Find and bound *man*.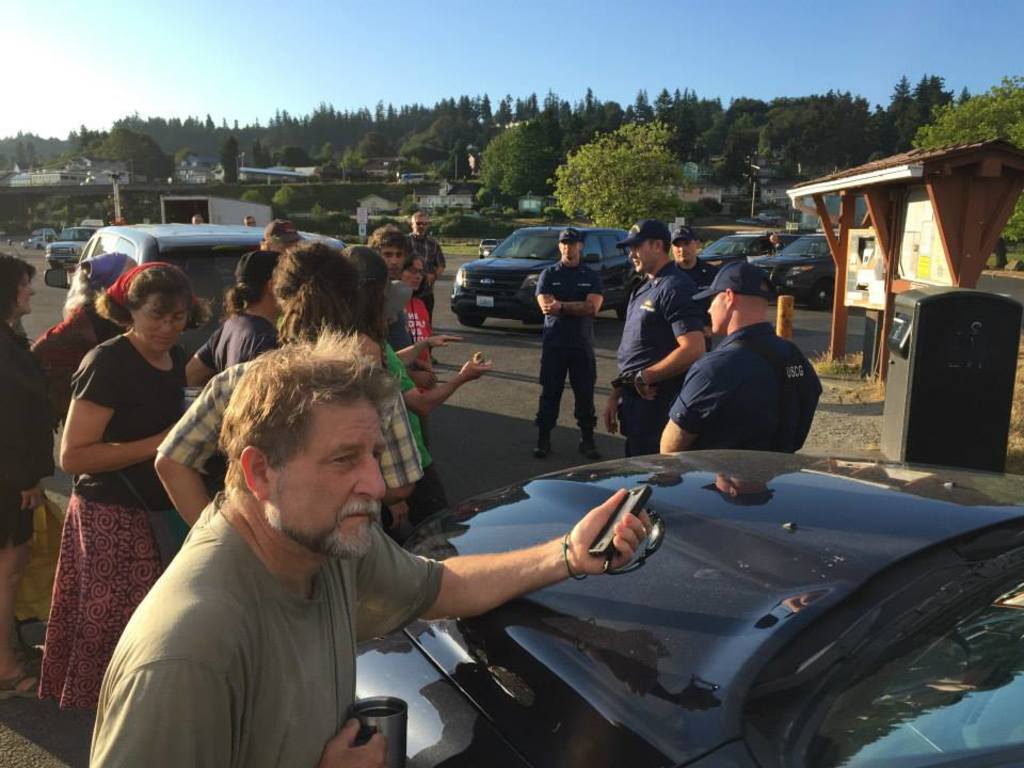
Bound: detection(242, 214, 257, 228).
